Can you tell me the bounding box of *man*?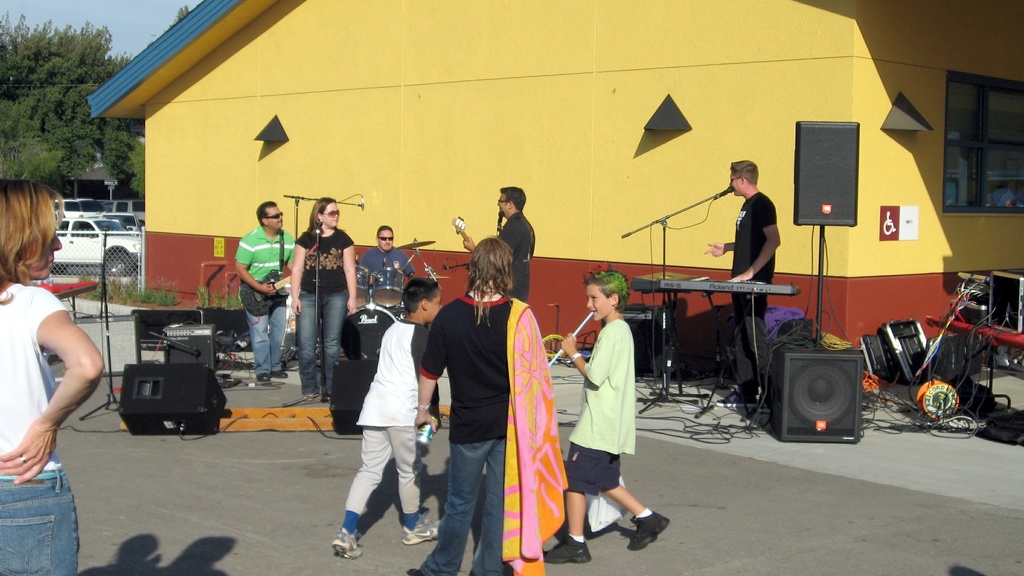
box=[231, 200, 305, 383].
